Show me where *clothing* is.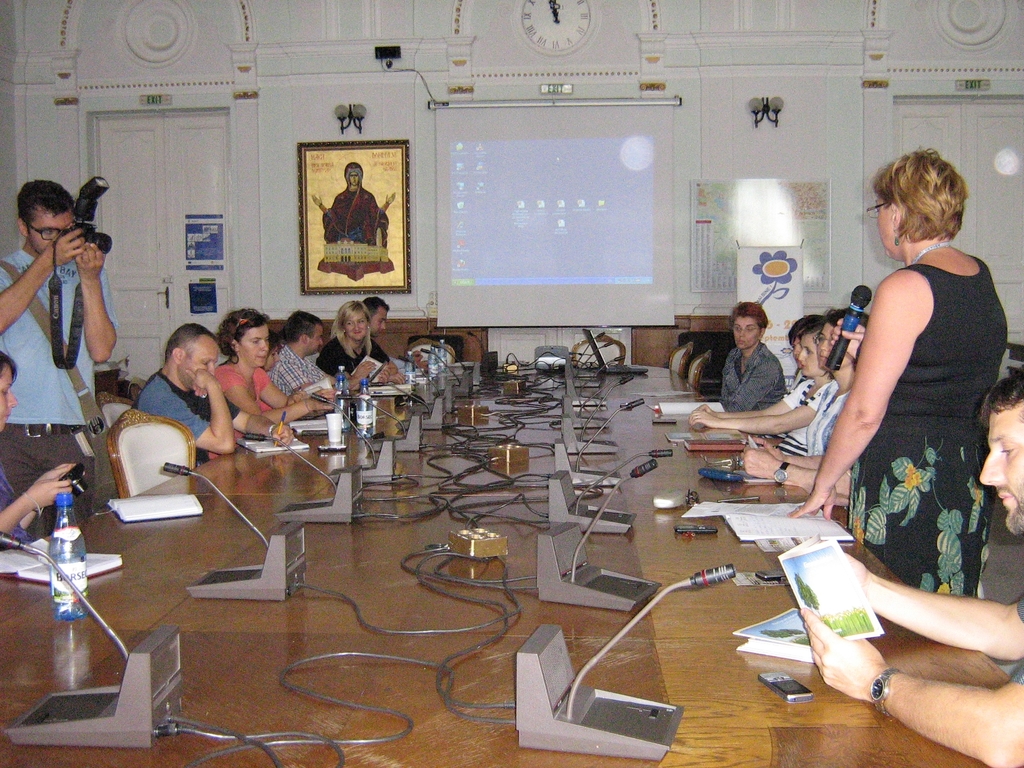
*clothing* is at {"left": 719, "top": 347, "right": 782, "bottom": 415}.
